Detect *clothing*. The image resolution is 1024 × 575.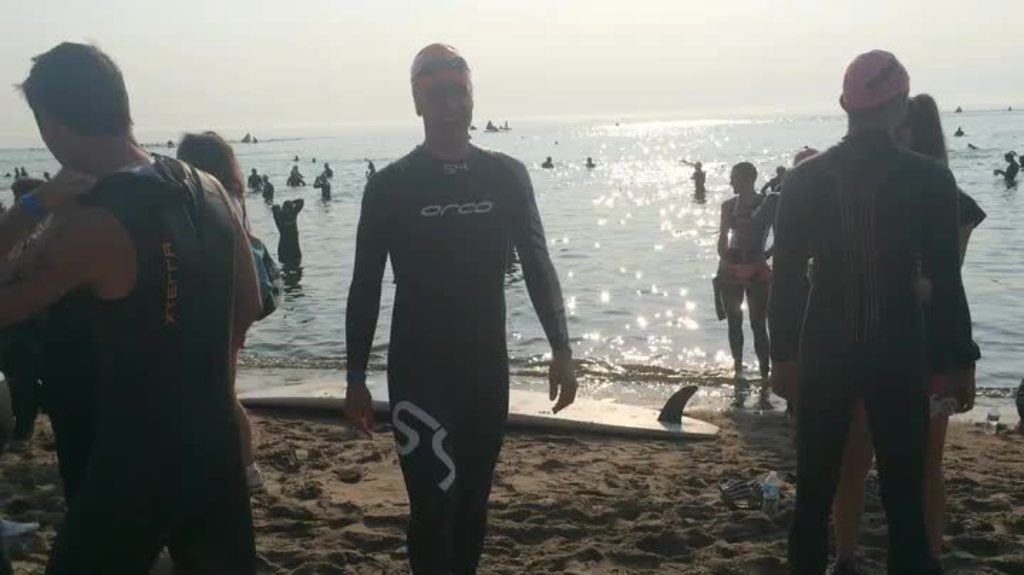
[860, 151, 986, 411].
